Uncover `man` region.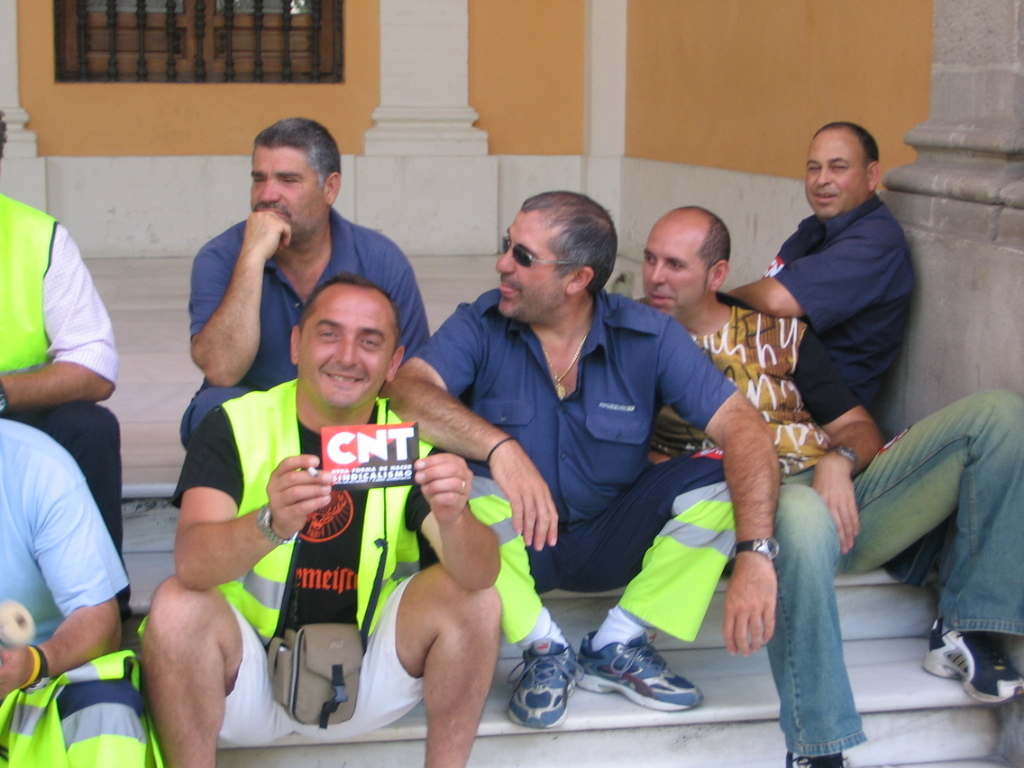
Uncovered: [left=0, top=102, right=128, bottom=651].
